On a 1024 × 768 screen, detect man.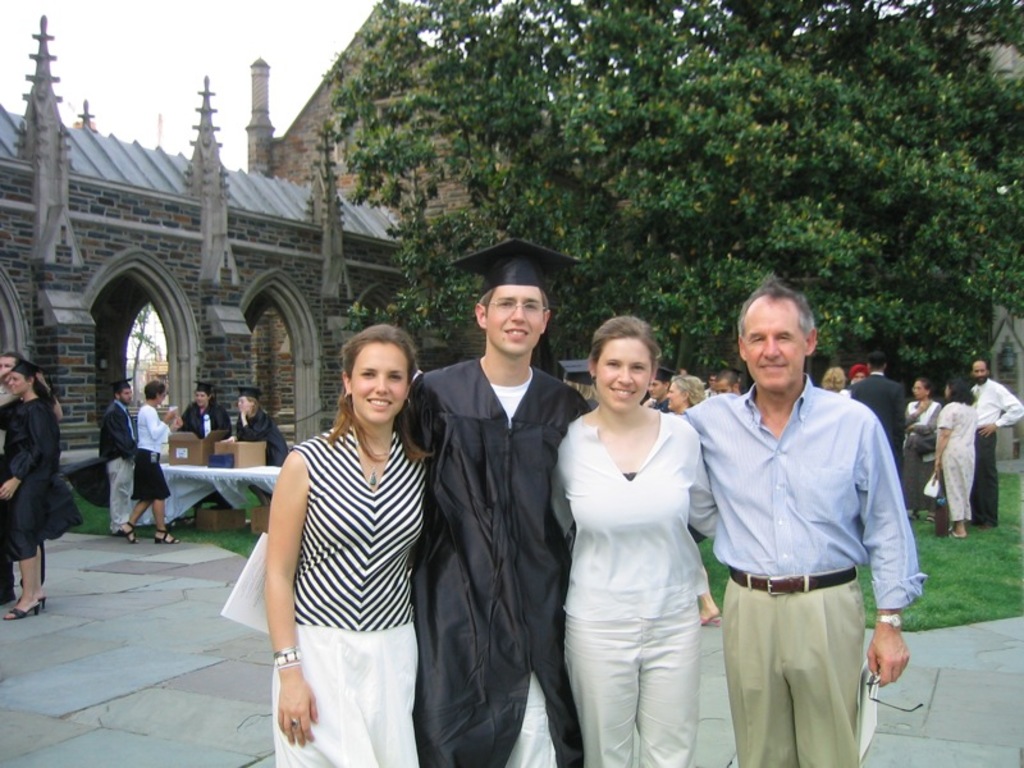
locate(687, 270, 914, 759).
